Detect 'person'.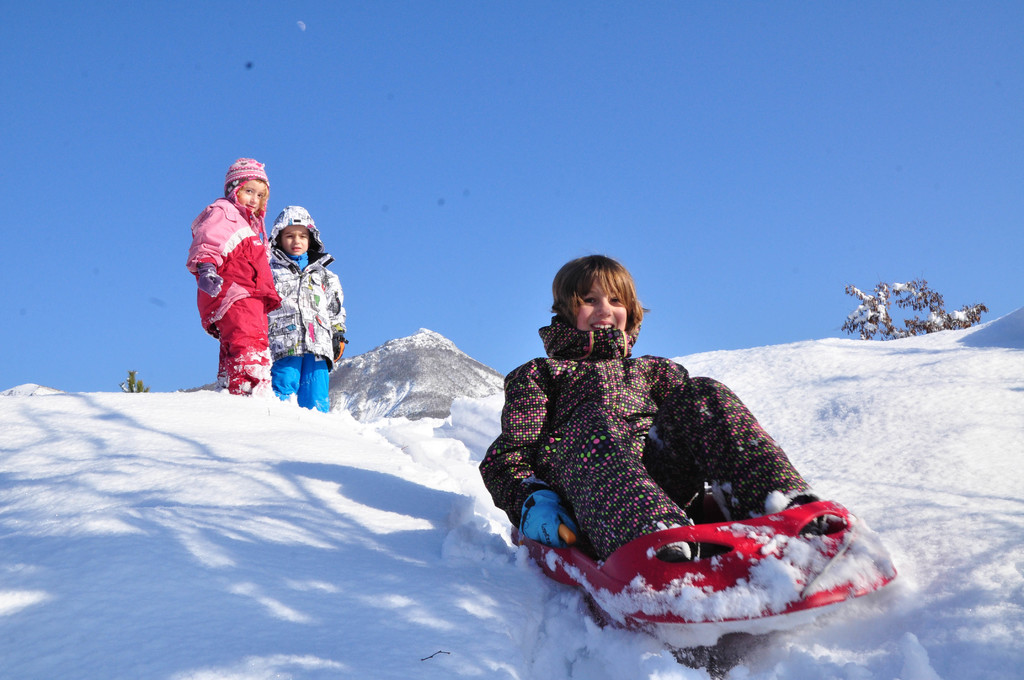
Detected at (left=522, top=253, right=817, bottom=615).
